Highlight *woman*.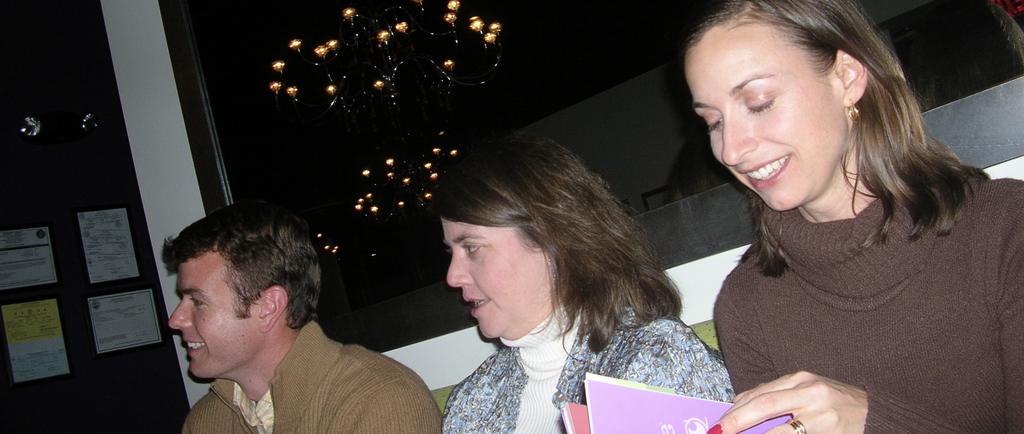
Highlighted region: [x1=684, y1=0, x2=1023, y2=433].
